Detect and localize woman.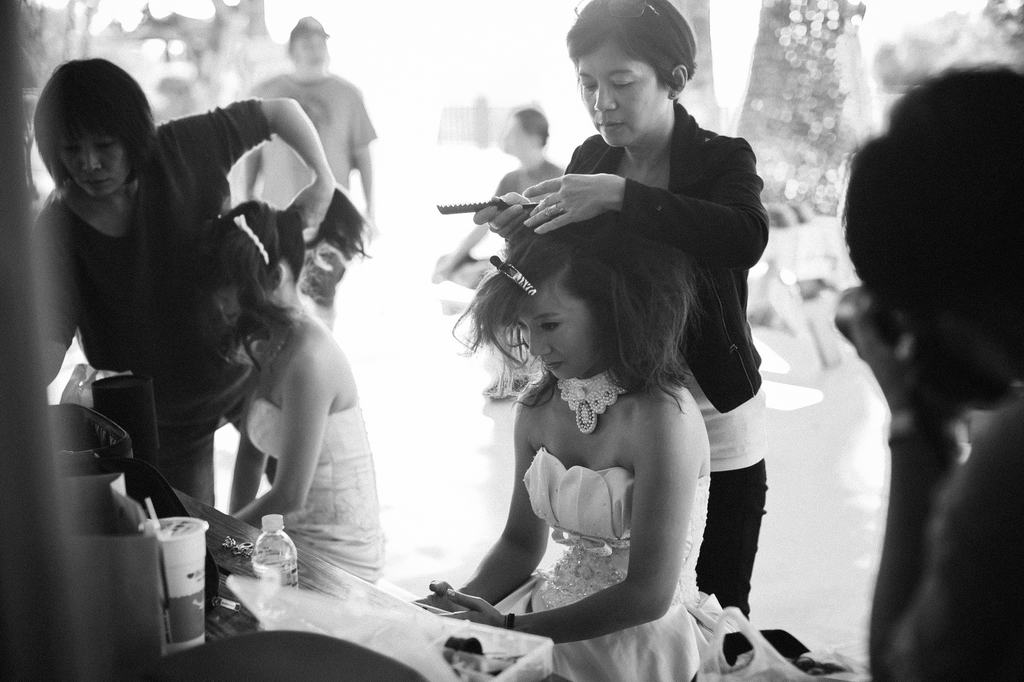
Localized at x1=33 y1=55 x2=336 y2=503.
